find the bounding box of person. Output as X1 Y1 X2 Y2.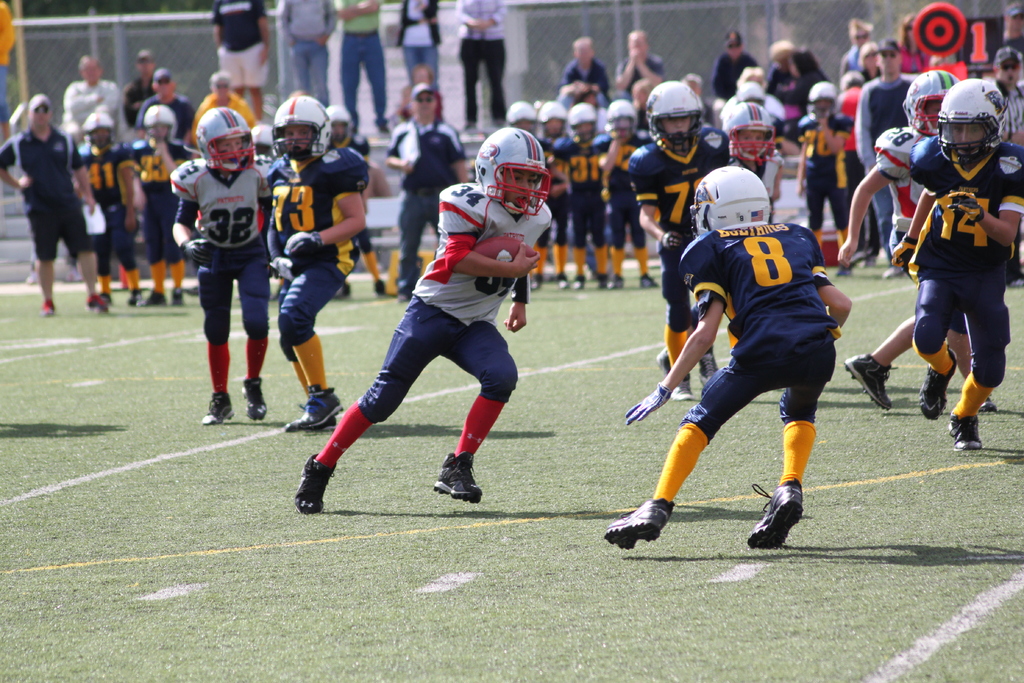
387 76 469 298.
